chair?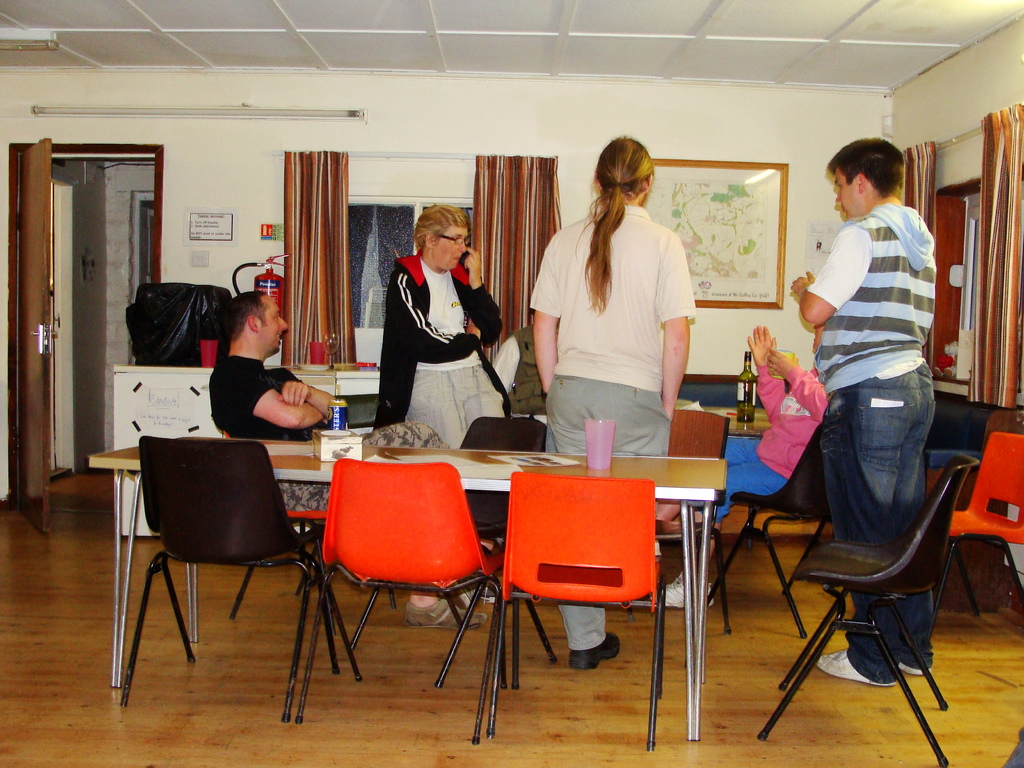
<box>103,434,319,701</box>
